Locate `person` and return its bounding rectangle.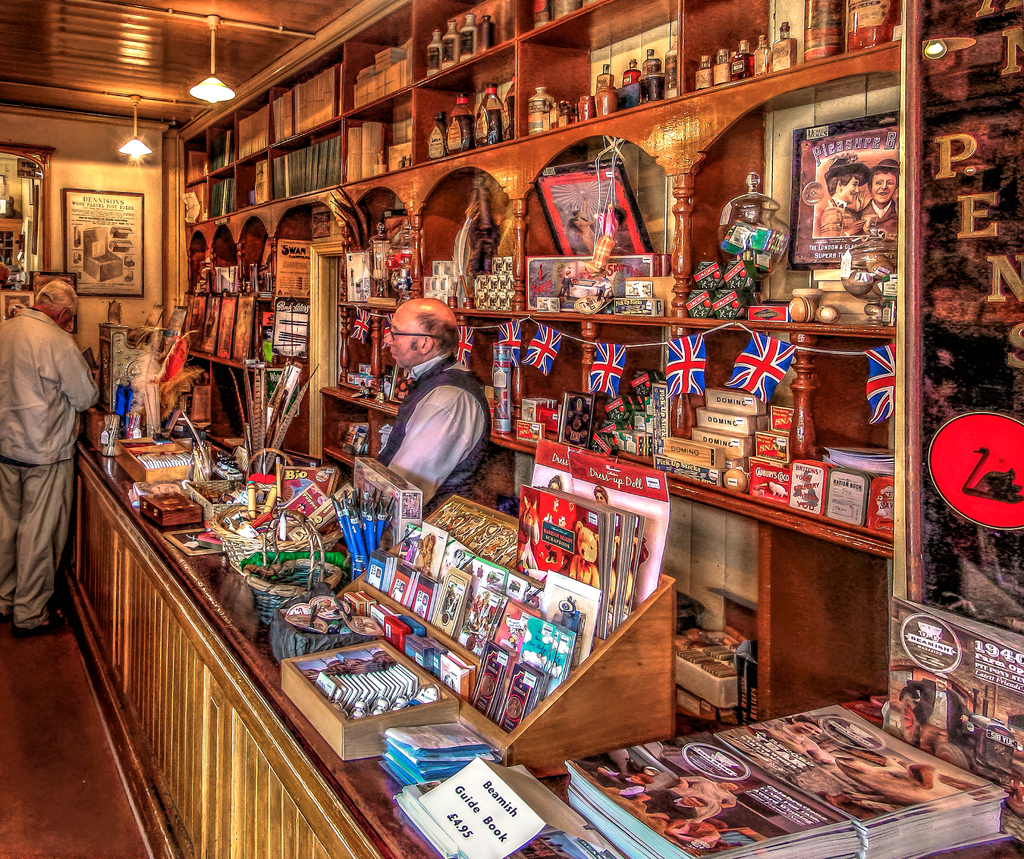
{"left": 596, "top": 769, "right": 737, "bottom": 856}.
